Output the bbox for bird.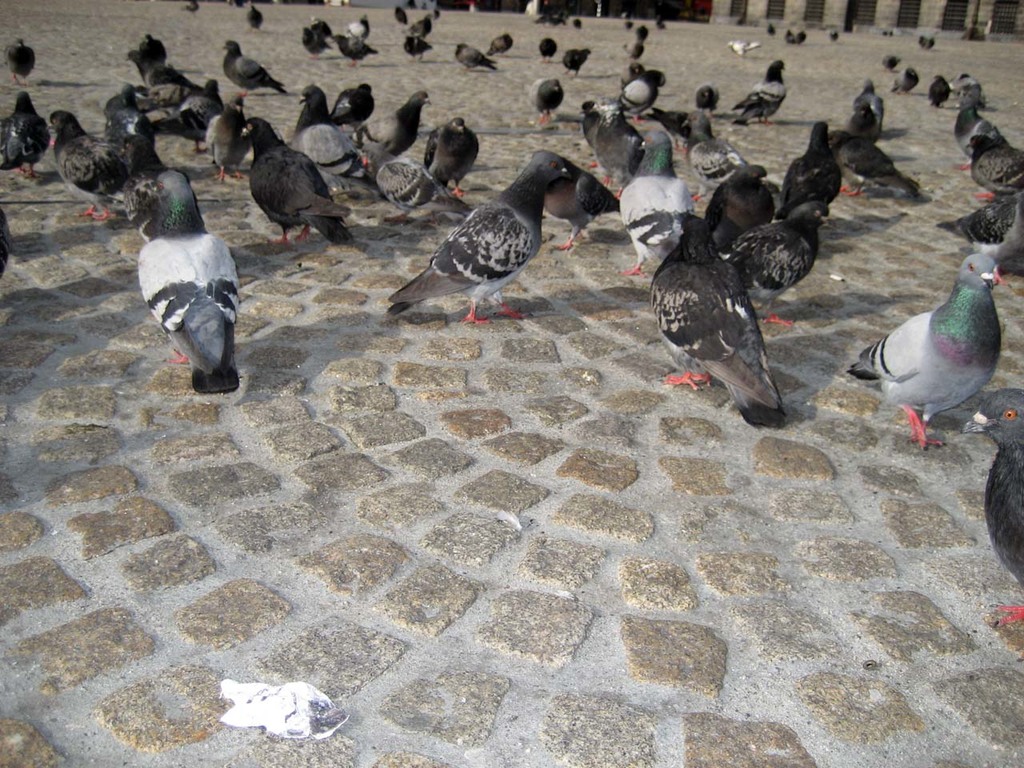
left=1, top=90, right=54, bottom=185.
